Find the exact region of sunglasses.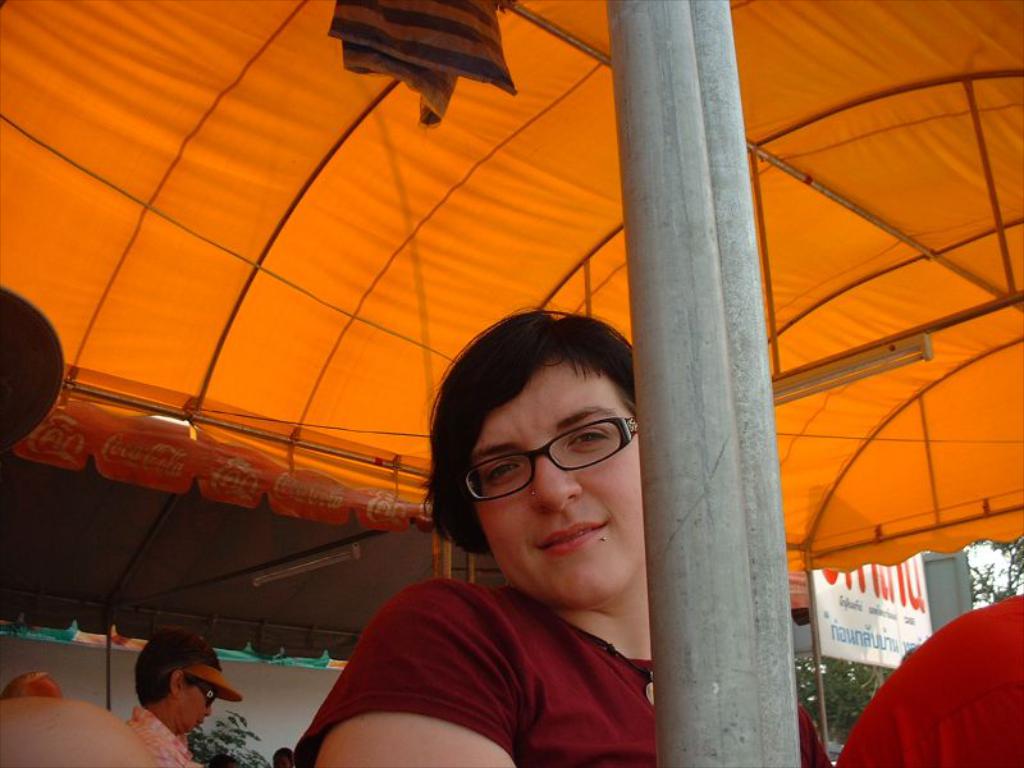
Exact region: [179,672,218,707].
